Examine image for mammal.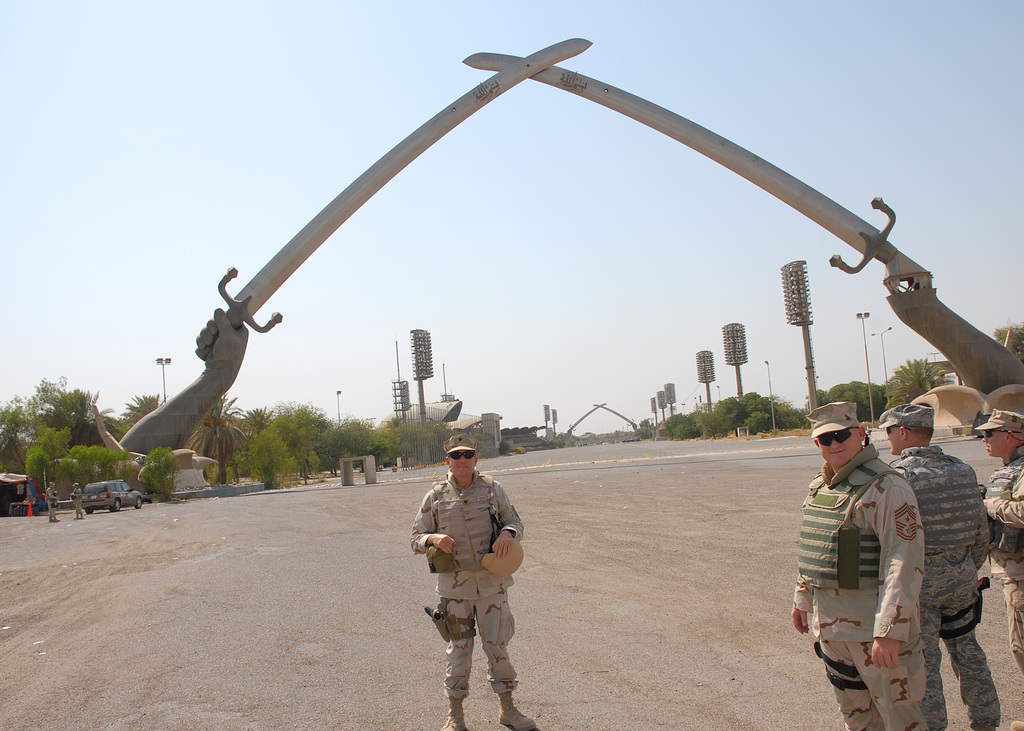
Examination result: [979,410,1023,730].
